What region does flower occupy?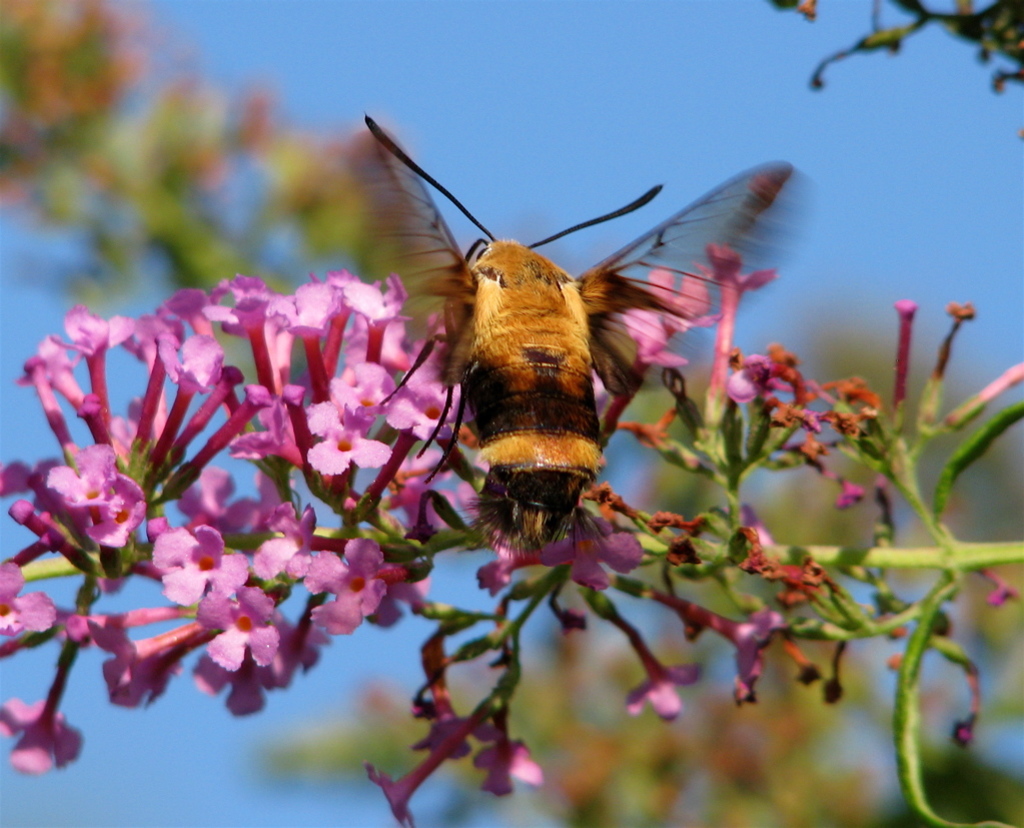
x1=624, y1=628, x2=701, y2=717.
